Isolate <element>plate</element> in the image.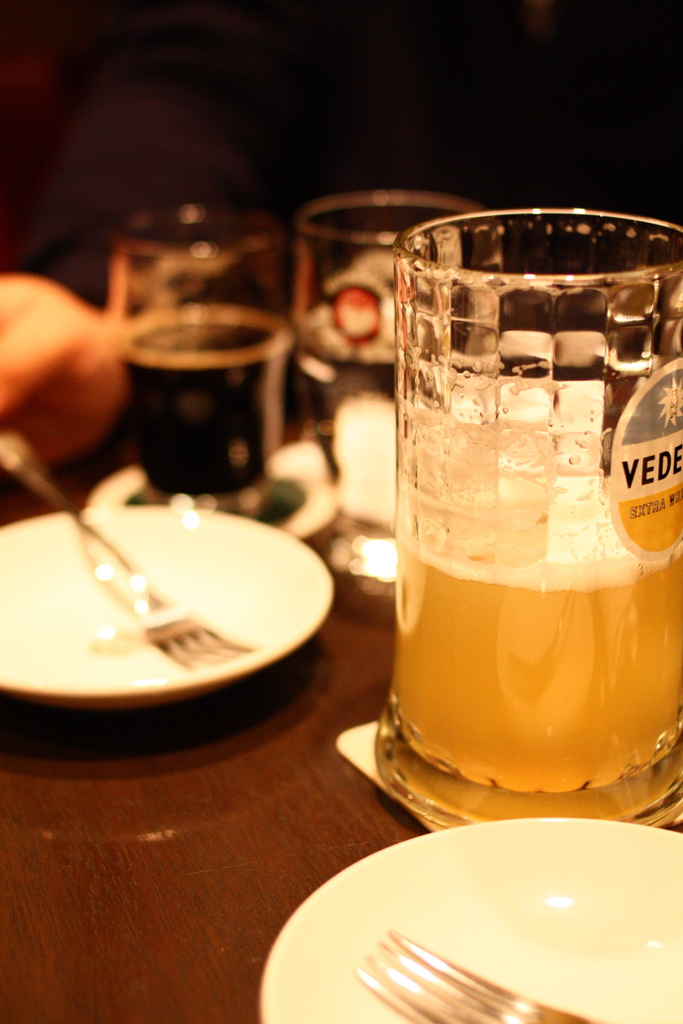
Isolated region: left=0, top=509, right=334, bottom=708.
